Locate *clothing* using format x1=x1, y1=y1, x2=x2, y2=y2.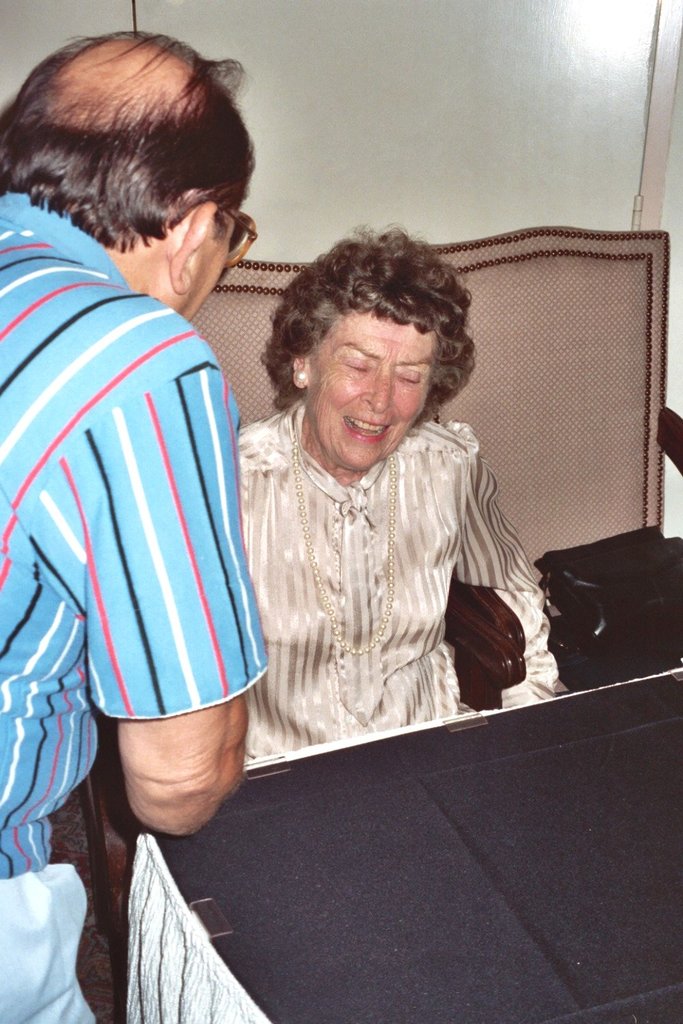
x1=0, y1=188, x2=277, y2=1023.
